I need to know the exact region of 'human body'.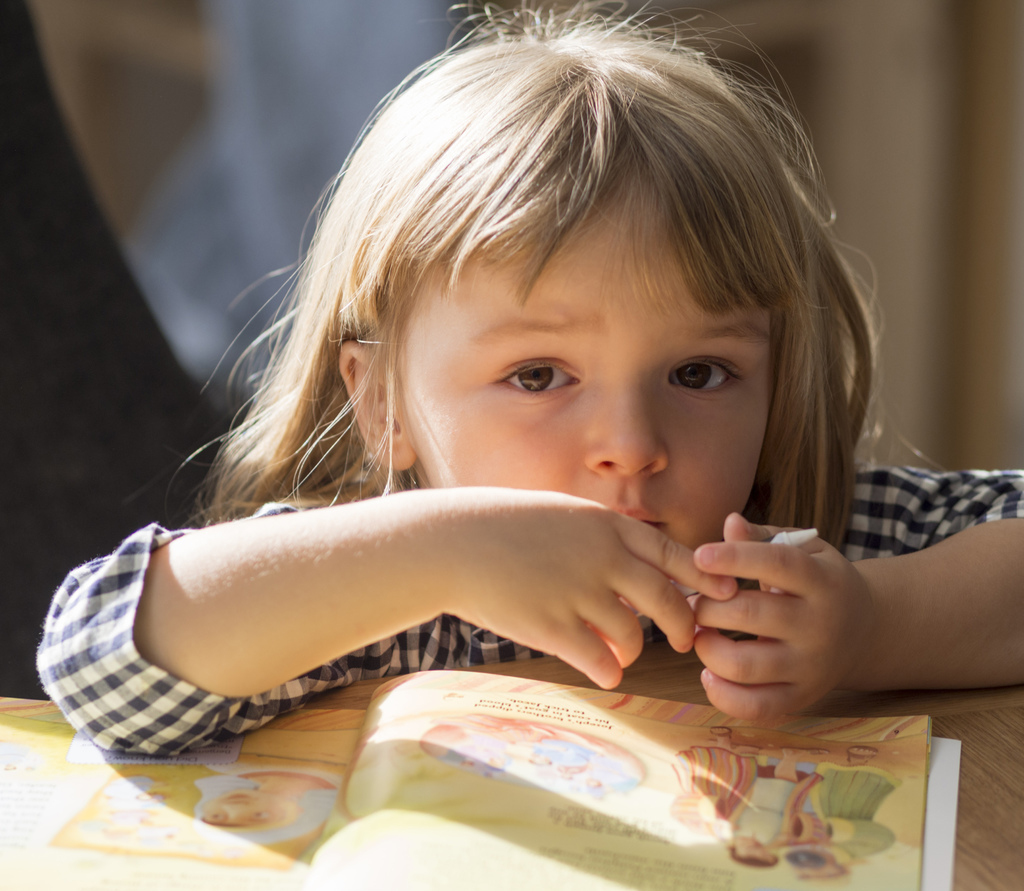
Region: (236,760,339,797).
